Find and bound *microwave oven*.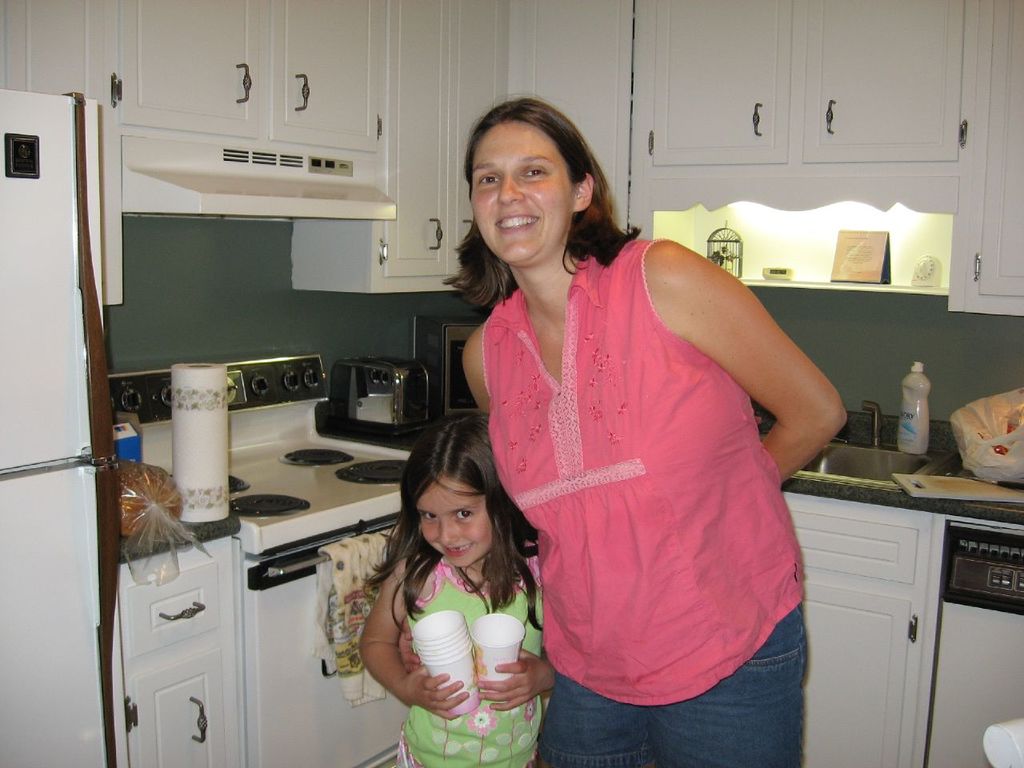
Bound: x1=417 y1=317 x2=486 y2=418.
